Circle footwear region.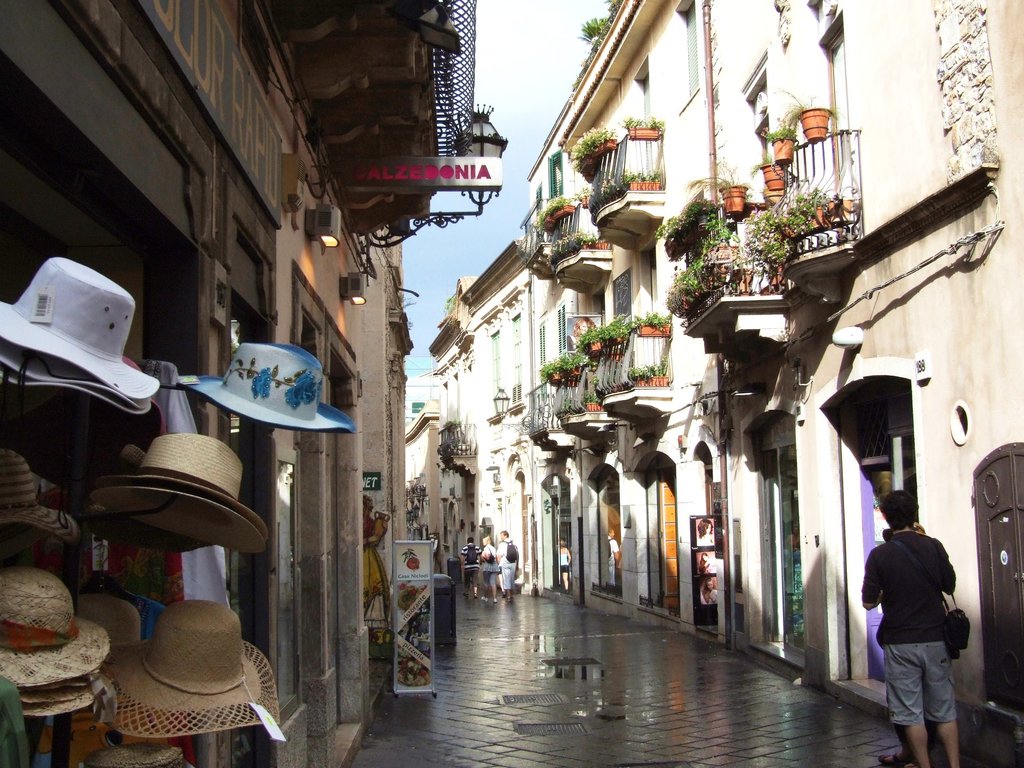
Region: locate(874, 749, 911, 767).
